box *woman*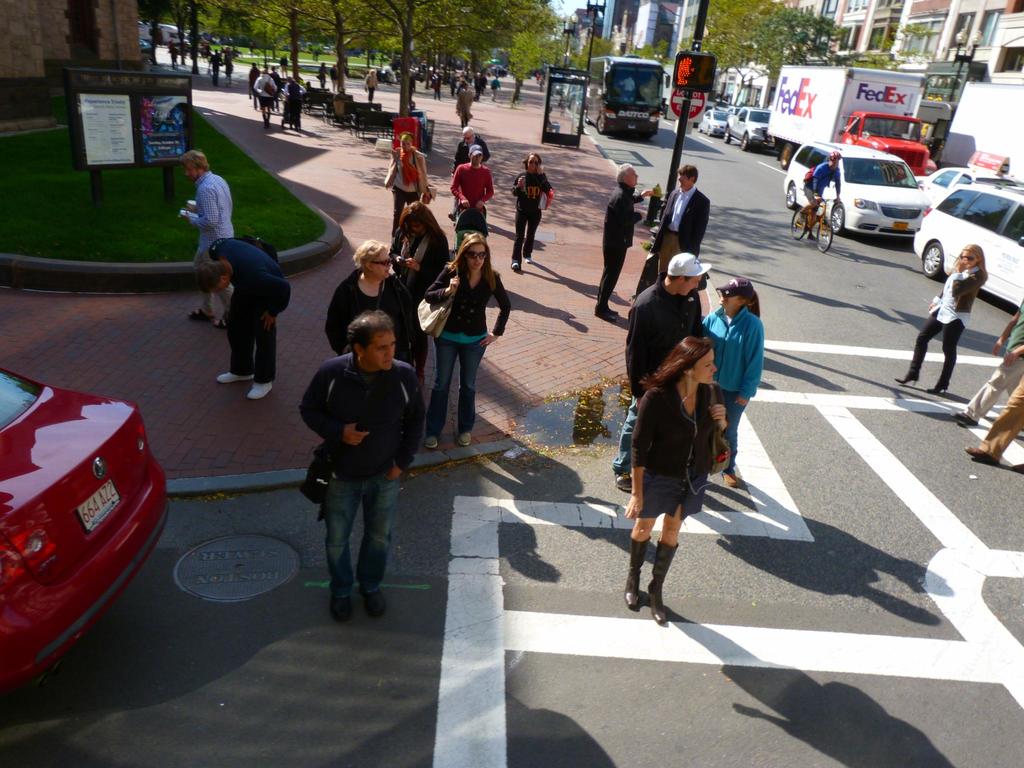
[321, 242, 427, 368]
